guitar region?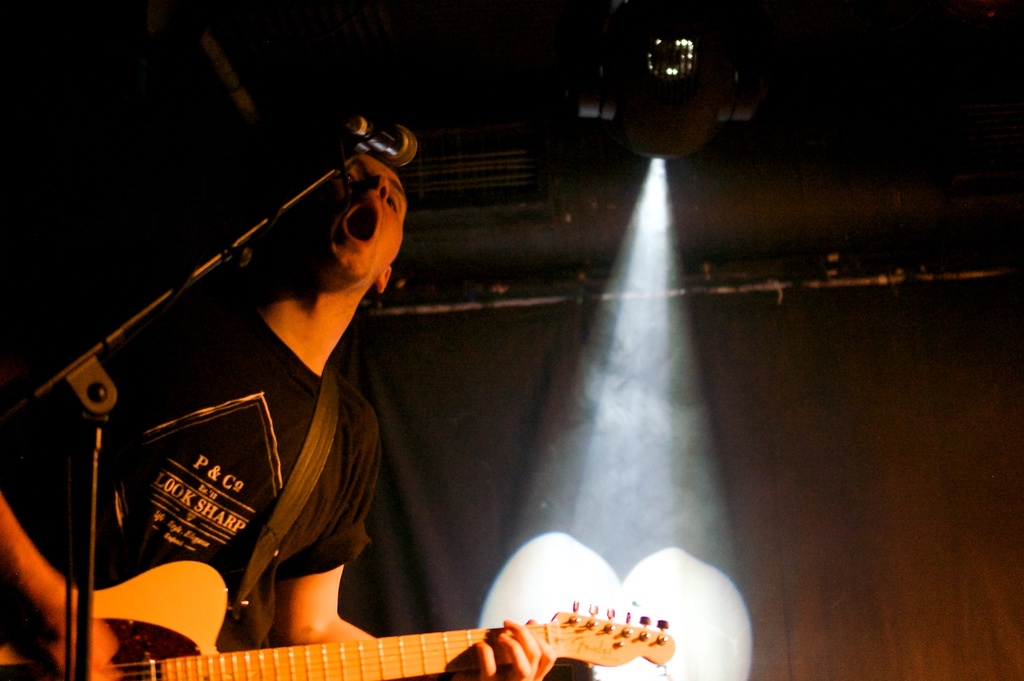
[x1=0, y1=559, x2=676, y2=680]
